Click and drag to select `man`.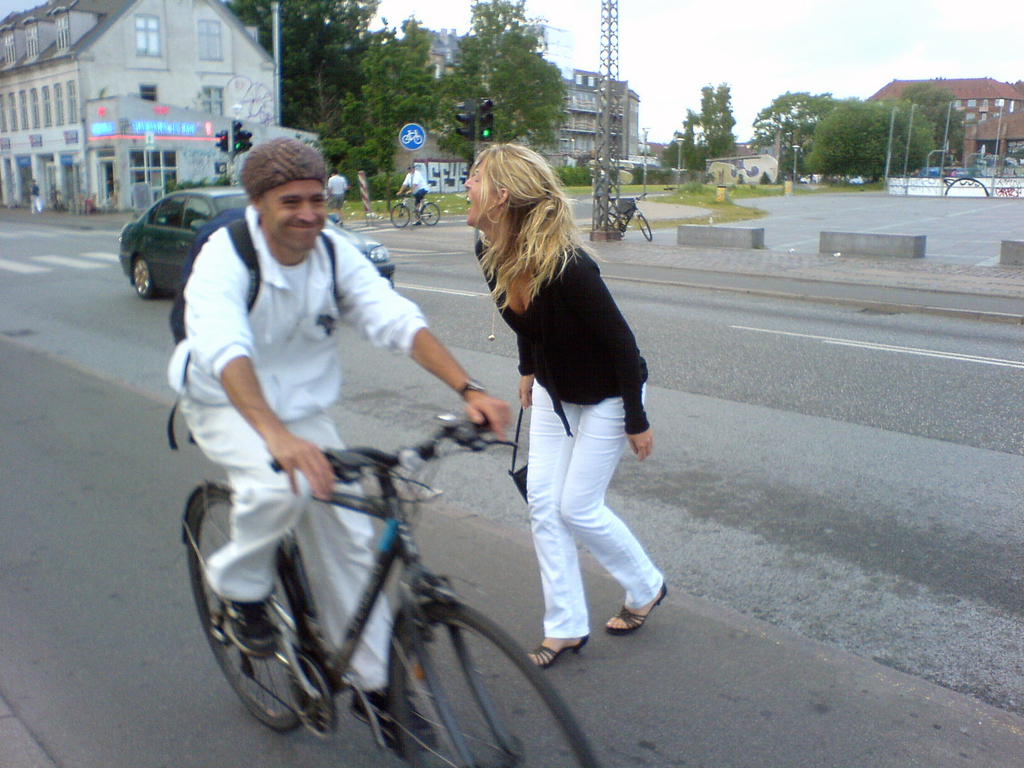
Selection: 328,171,348,230.
